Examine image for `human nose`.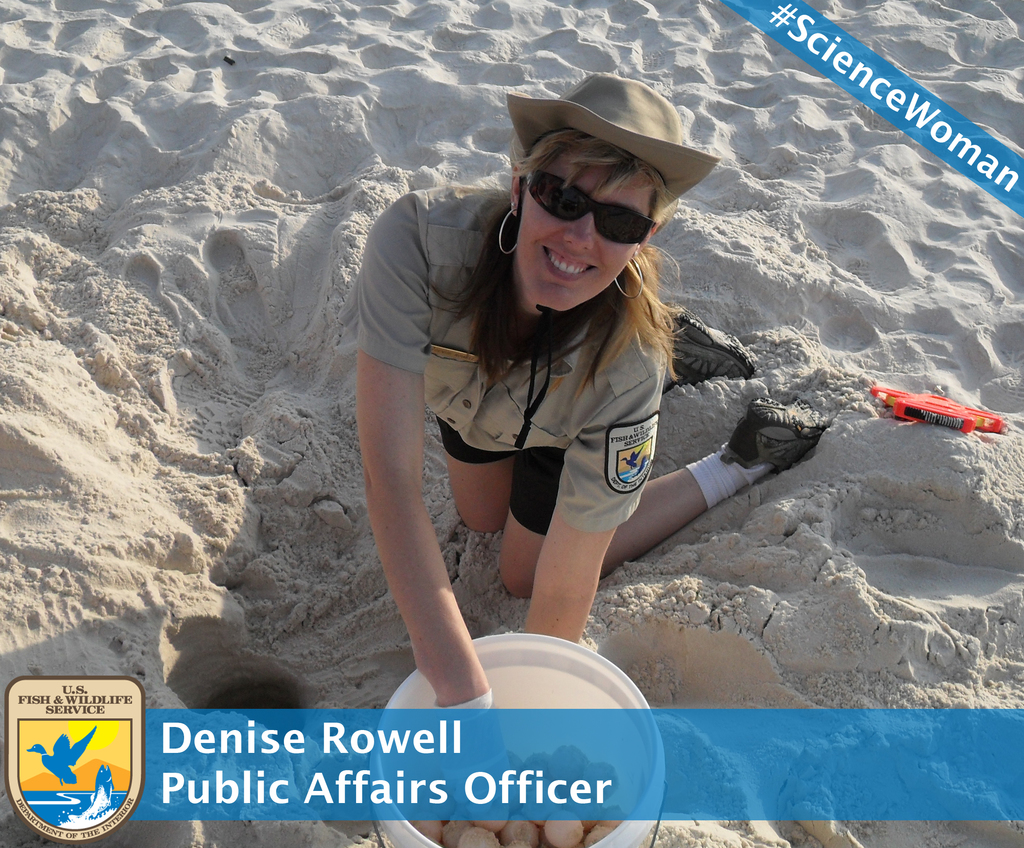
Examination result: locate(564, 211, 598, 253).
